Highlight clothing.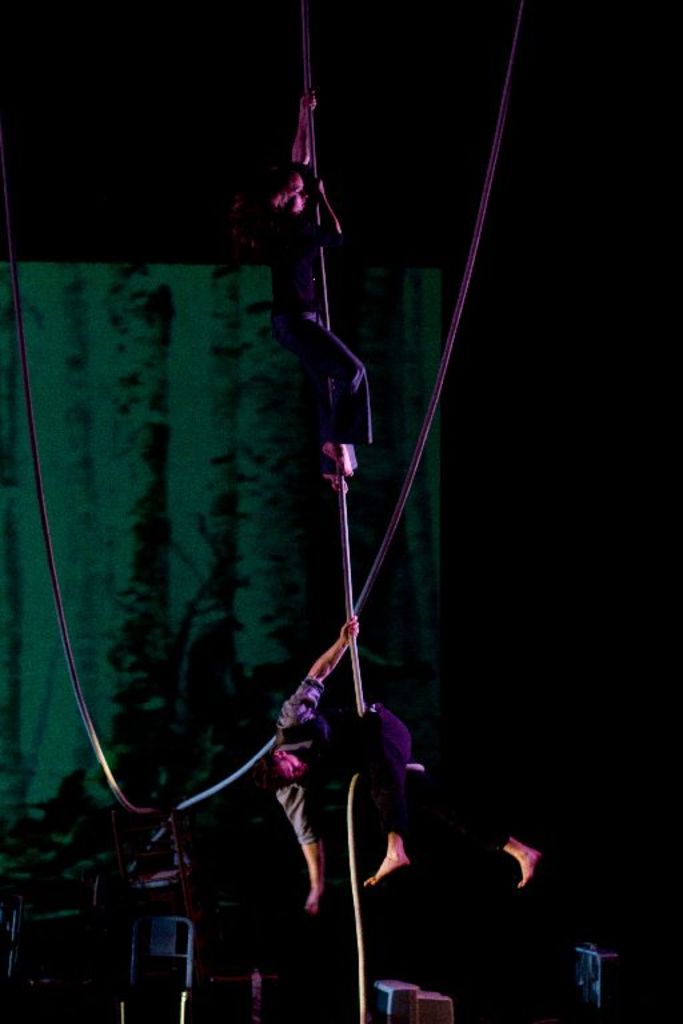
Highlighted region: {"left": 283, "top": 672, "right": 511, "bottom": 853}.
